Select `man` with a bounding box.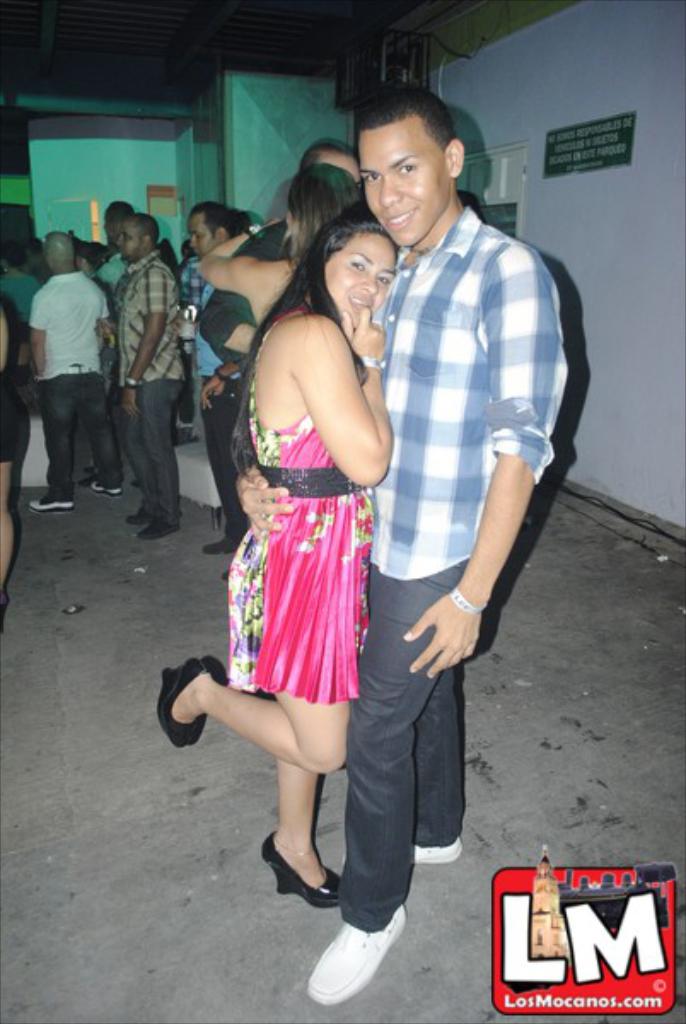
detection(319, 63, 573, 918).
